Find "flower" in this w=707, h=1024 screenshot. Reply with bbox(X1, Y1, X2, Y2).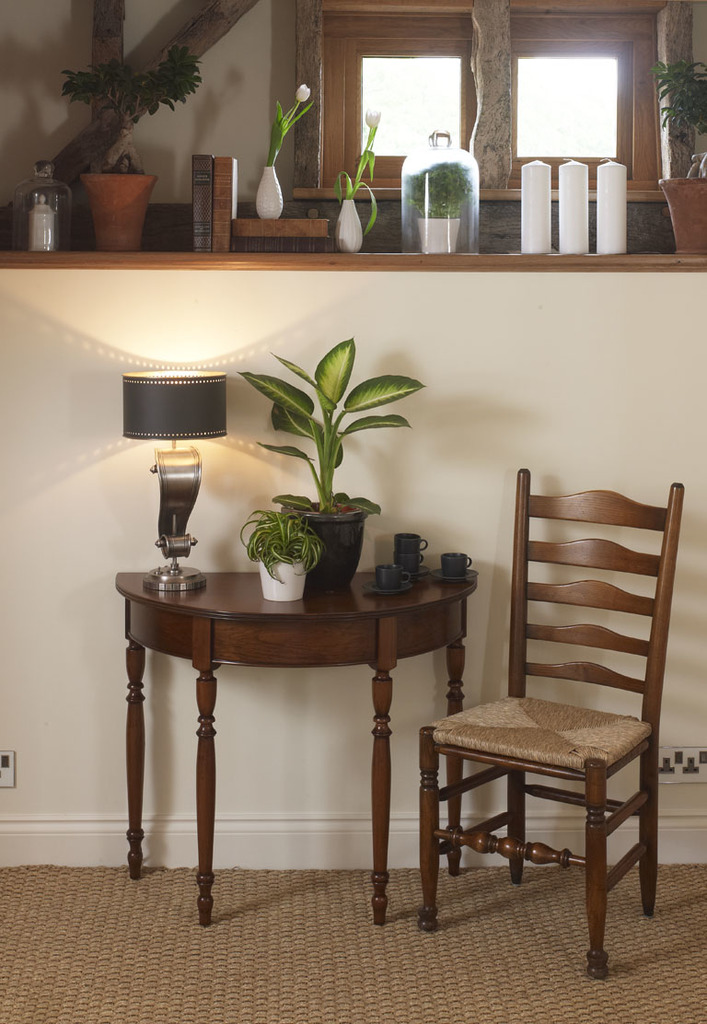
bbox(365, 111, 384, 137).
